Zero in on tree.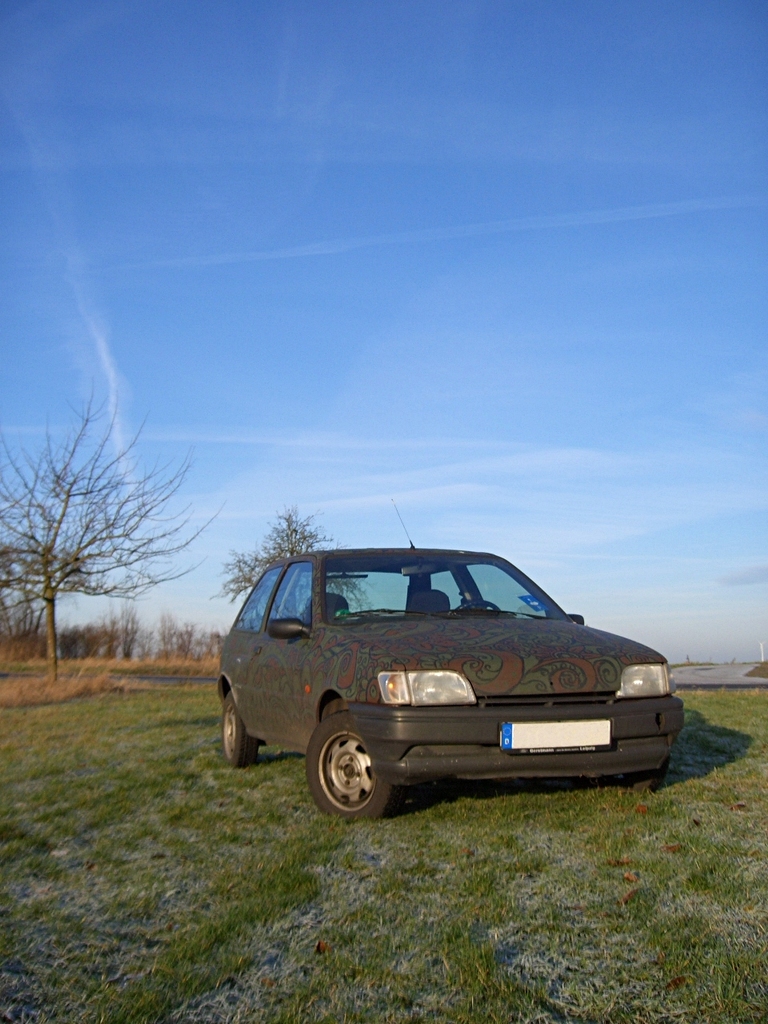
Zeroed in: l=0, t=388, r=229, b=678.
